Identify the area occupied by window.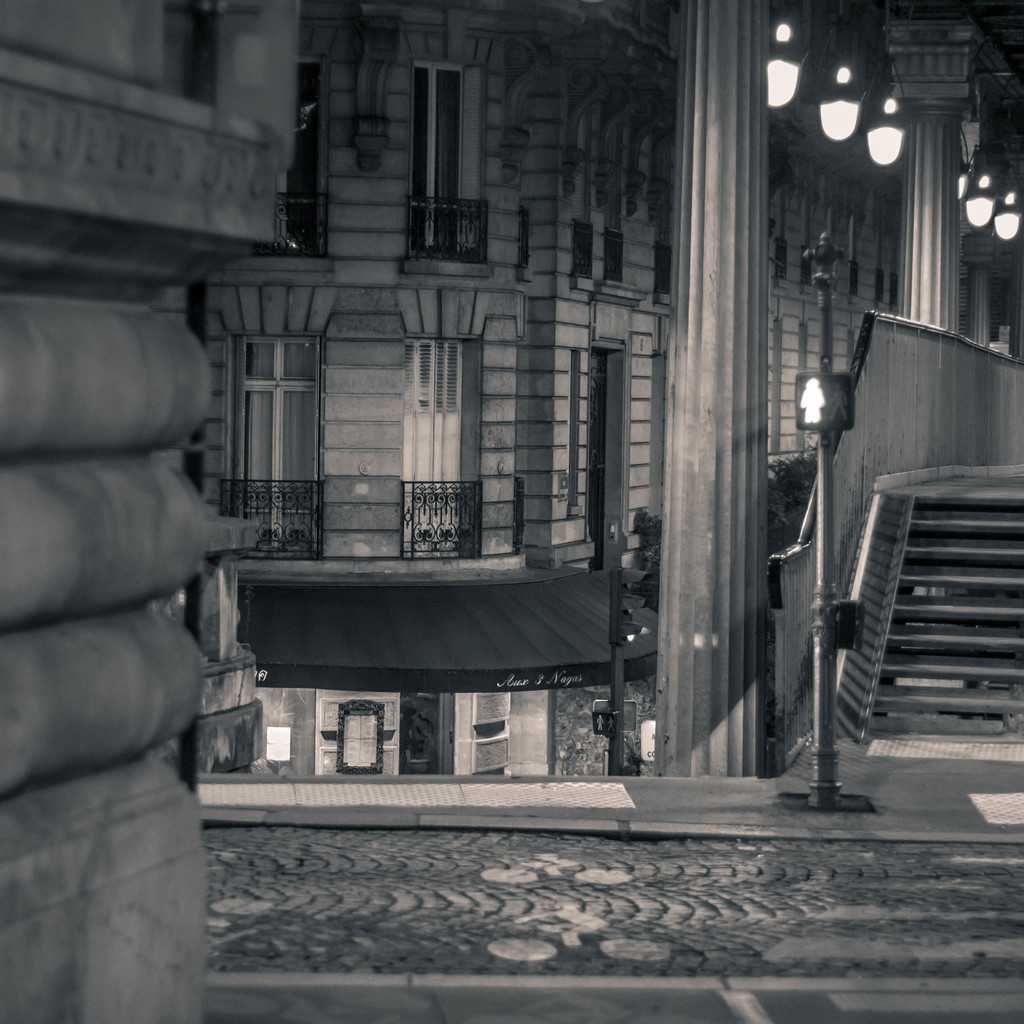
Area: (left=413, top=62, right=468, bottom=253).
